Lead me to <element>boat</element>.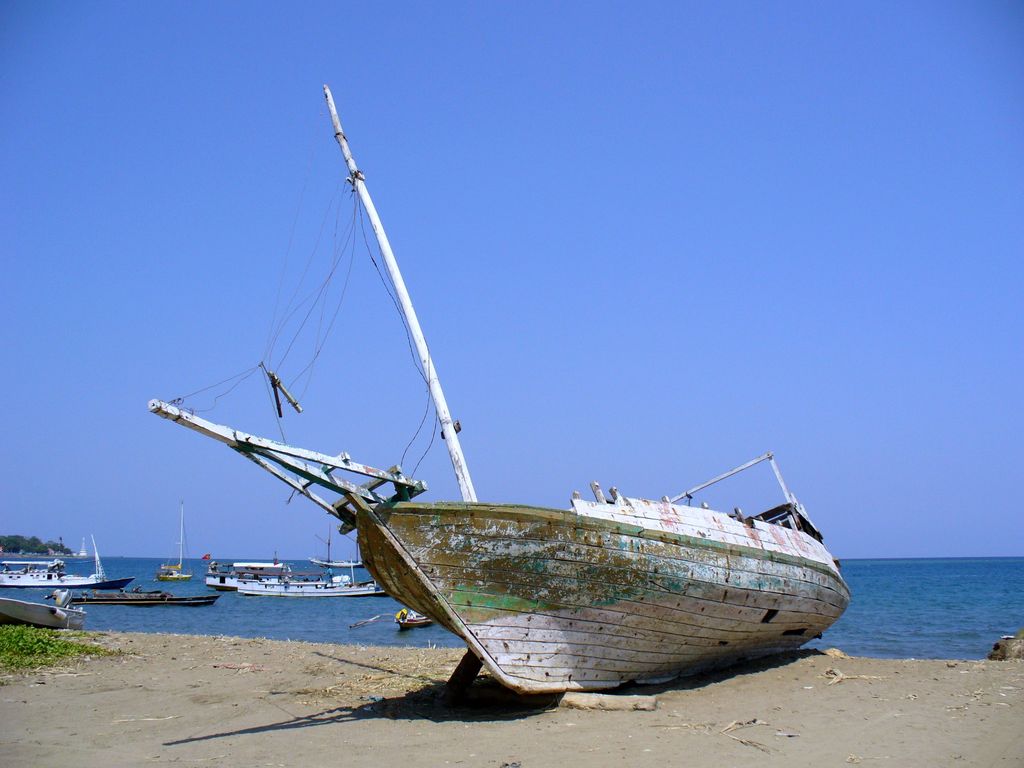
Lead to 65,591,217,607.
